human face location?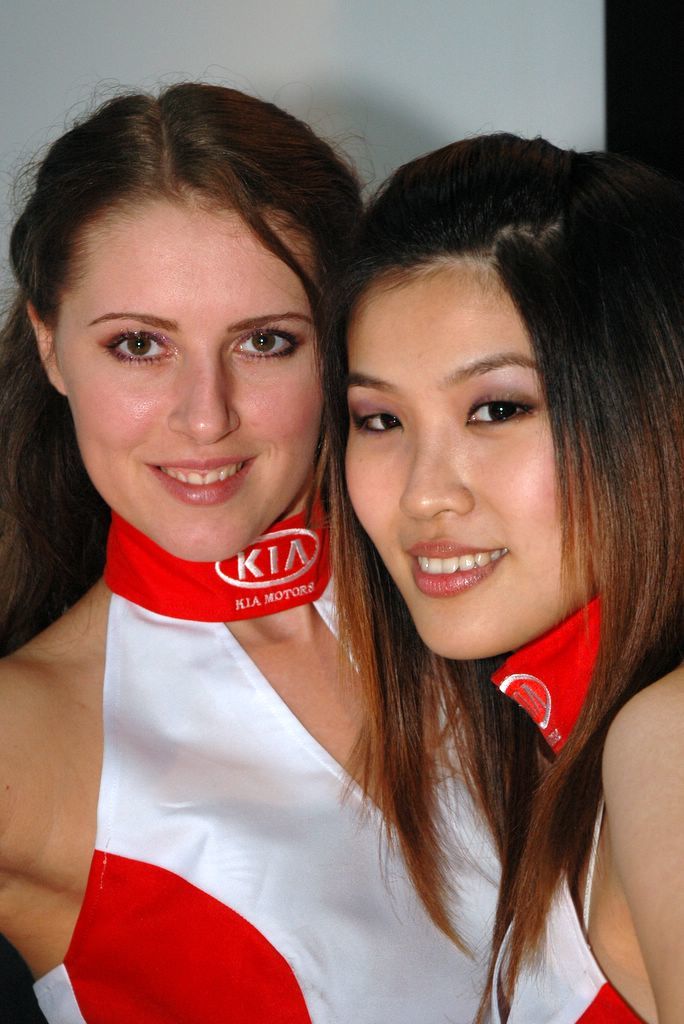
[56, 190, 316, 559]
